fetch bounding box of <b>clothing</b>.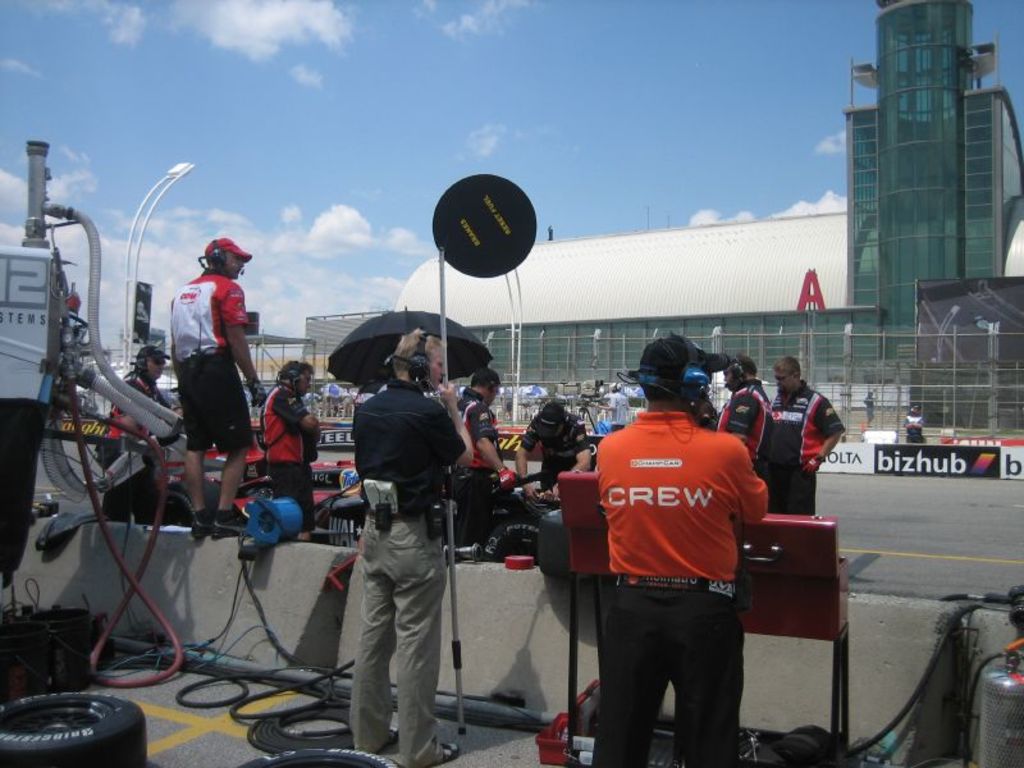
Bbox: region(175, 355, 239, 460).
